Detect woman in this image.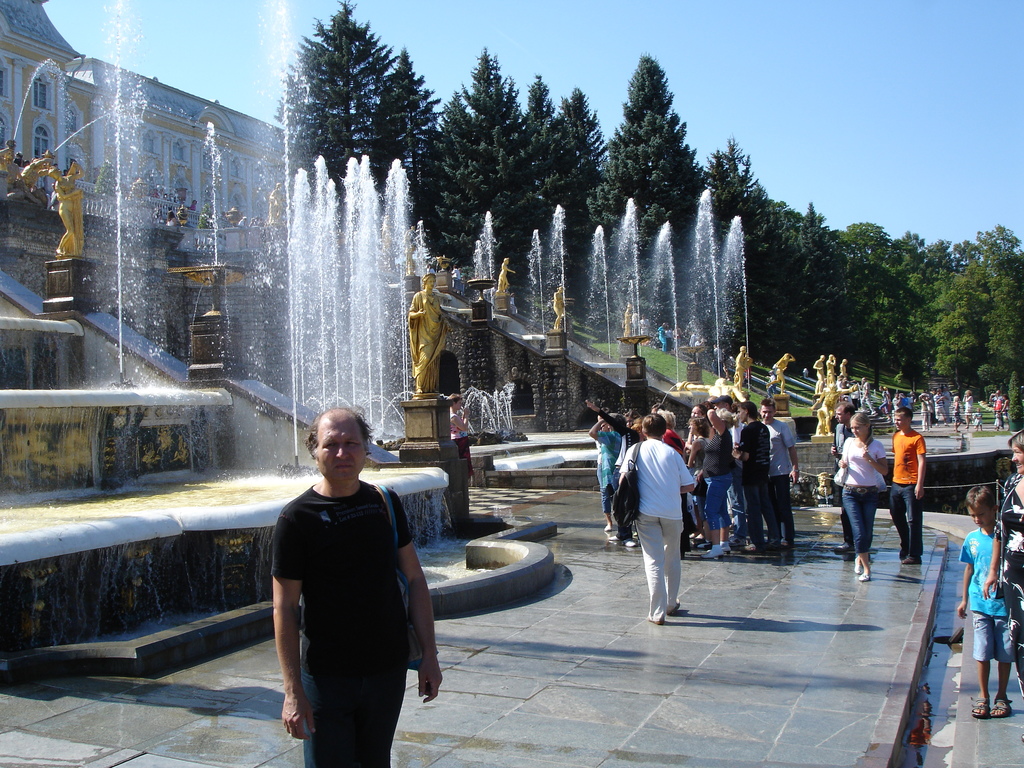
Detection: locate(665, 407, 689, 463).
